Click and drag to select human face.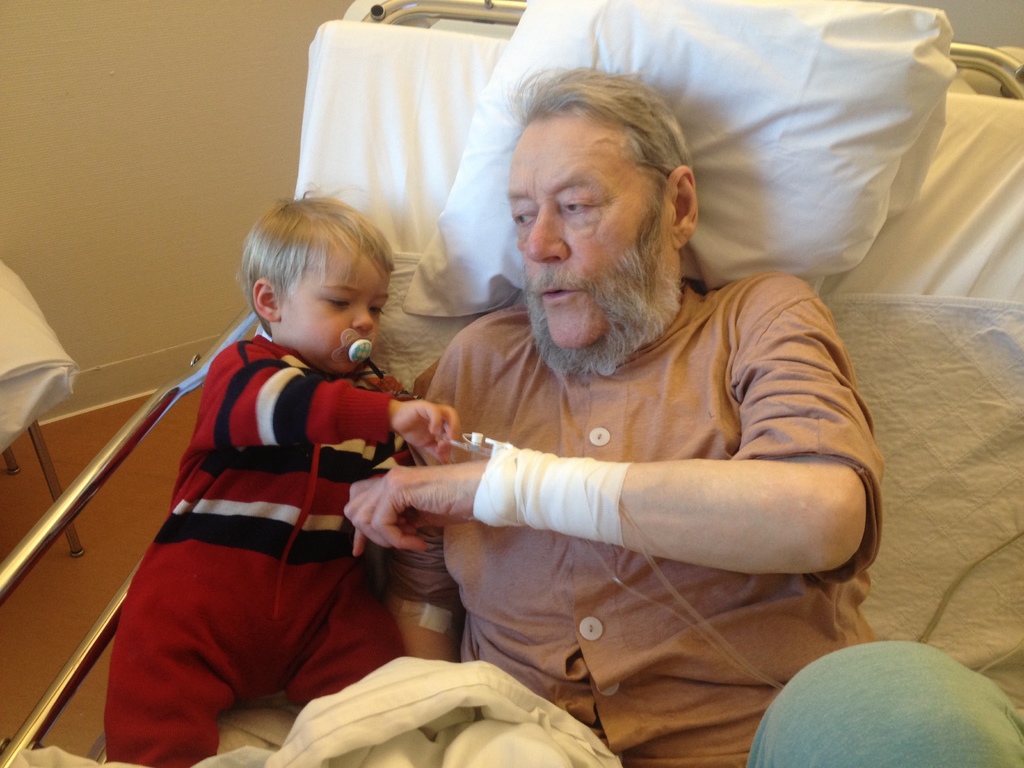
Selection: BBox(506, 105, 679, 356).
